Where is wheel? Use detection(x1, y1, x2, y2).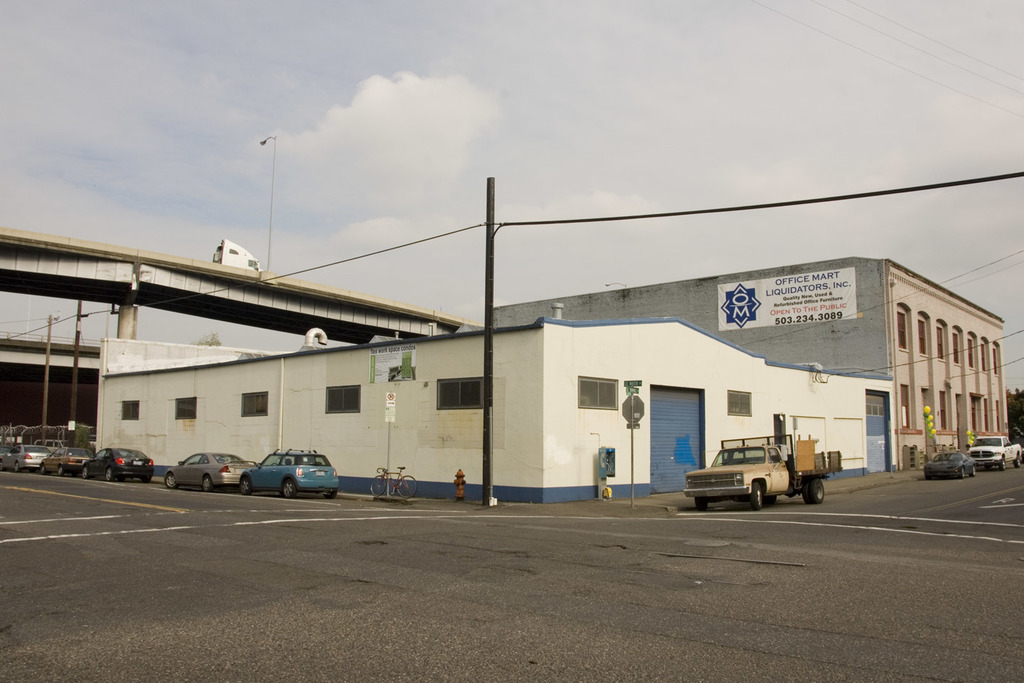
detection(695, 497, 710, 511).
